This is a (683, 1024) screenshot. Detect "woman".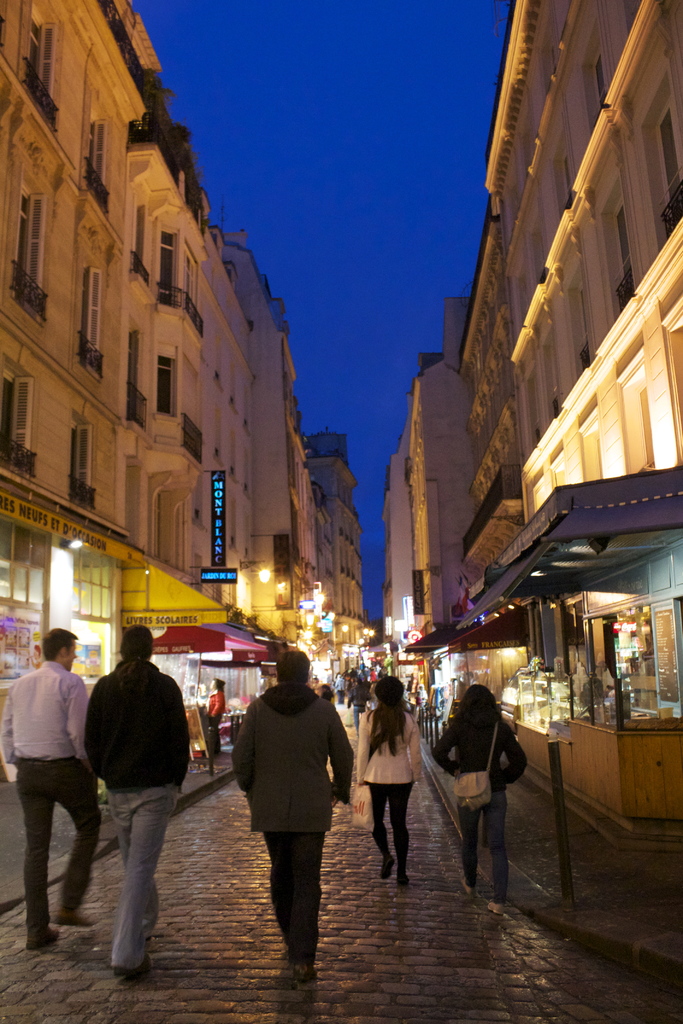
{"x1": 432, "y1": 680, "x2": 530, "y2": 920}.
